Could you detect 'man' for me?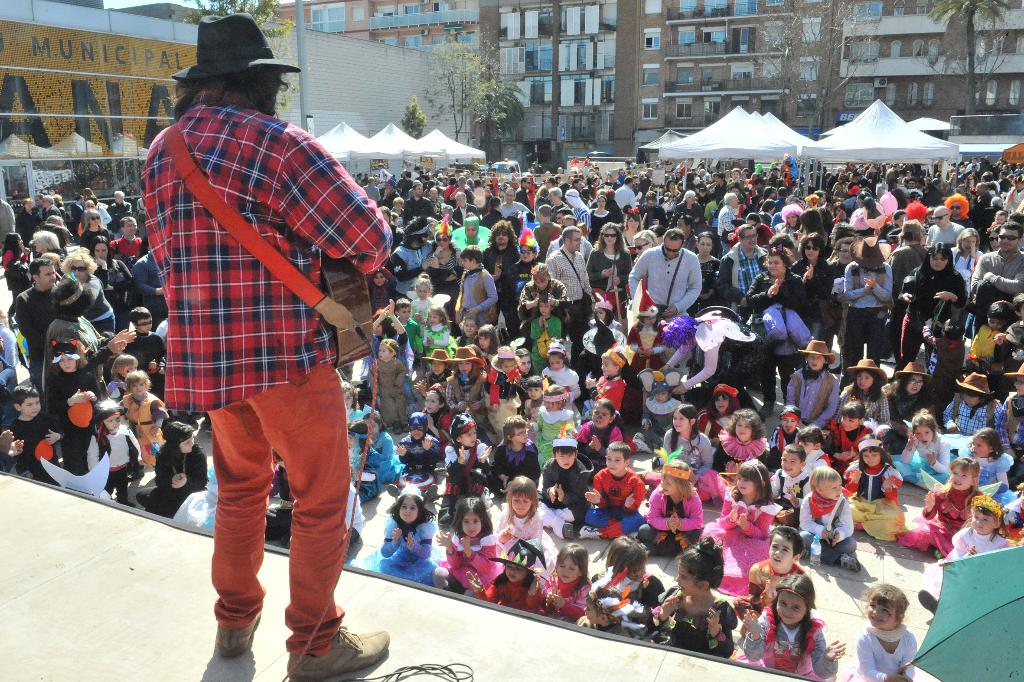
Detection result: locate(116, 215, 145, 261).
